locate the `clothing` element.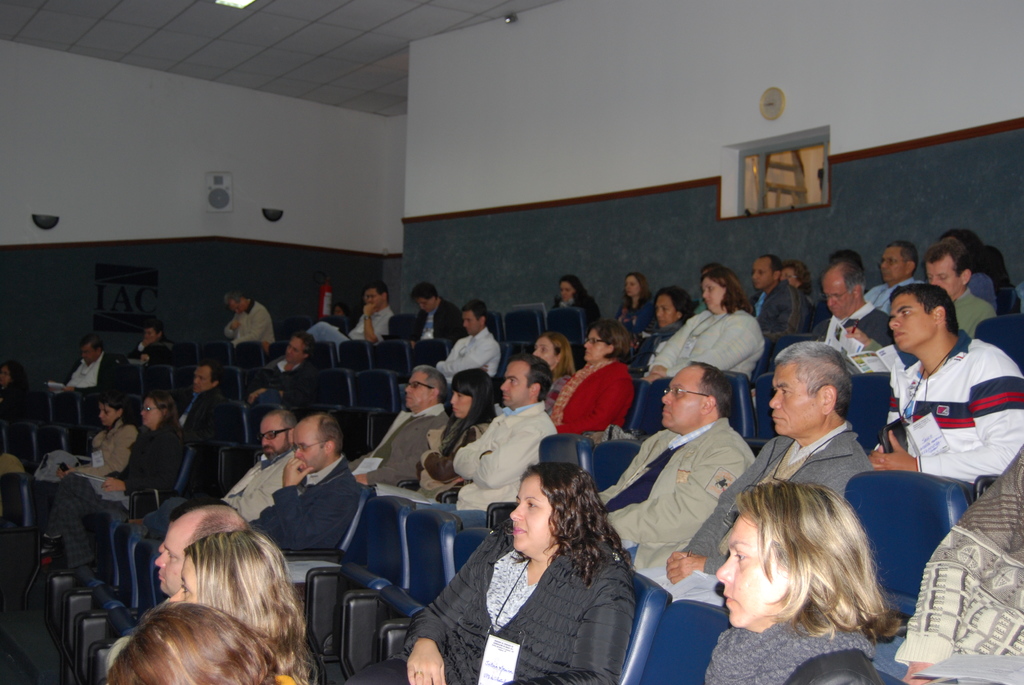
Element bbox: pyautogui.locateOnScreen(876, 325, 1017, 502).
